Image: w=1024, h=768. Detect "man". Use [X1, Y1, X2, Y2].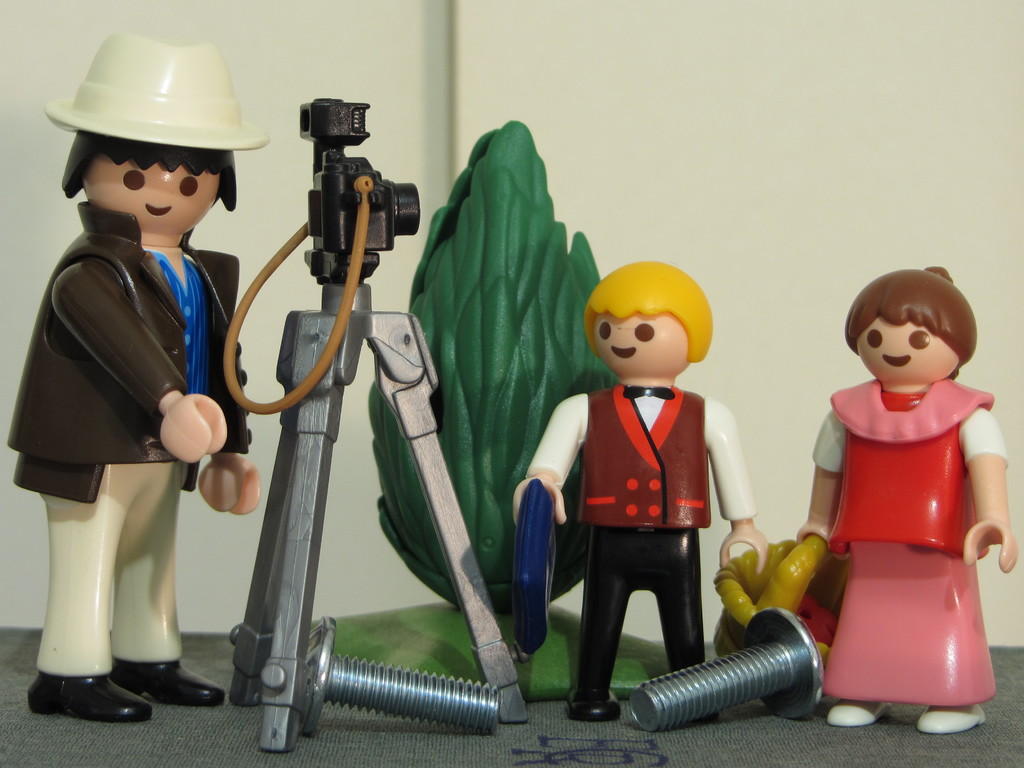
[523, 248, 764, 734].
